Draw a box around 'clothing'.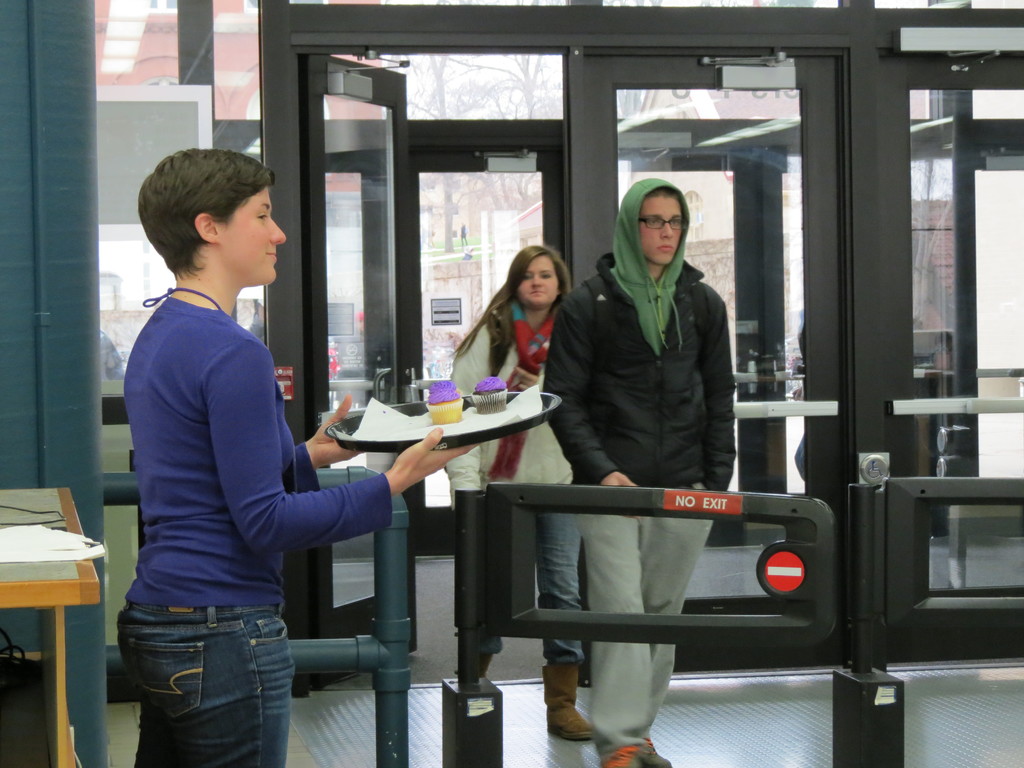
left=447, top=312, right=591, bottom=667.
